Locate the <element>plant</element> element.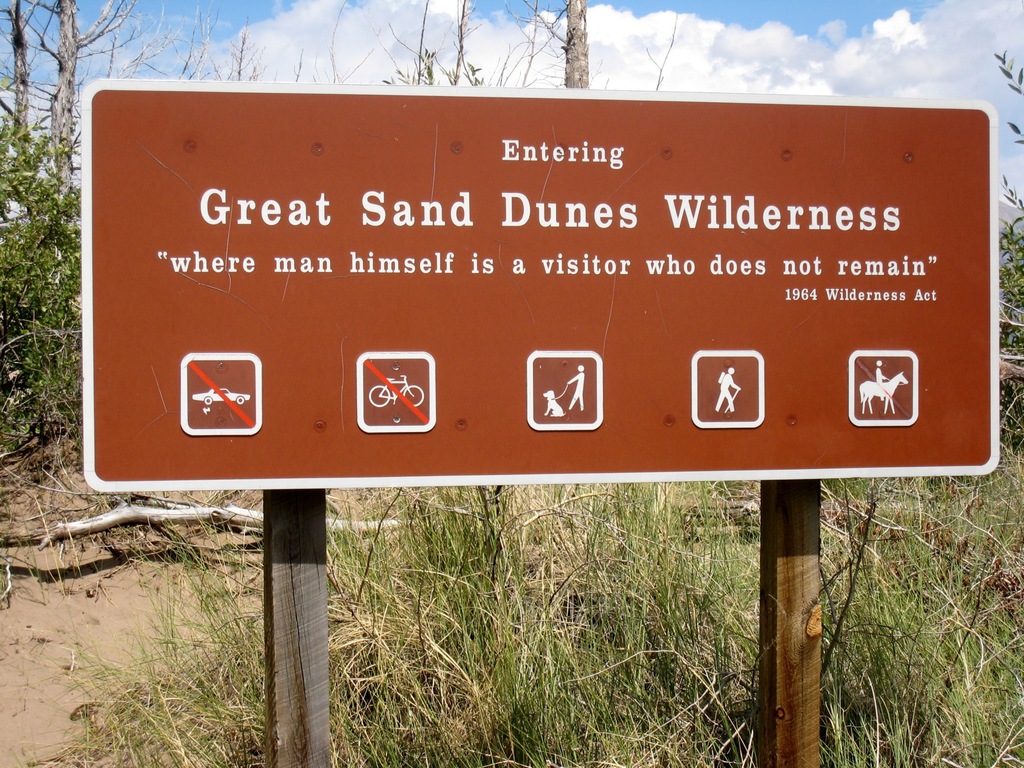
Element bbox: [817, 472, 1023, 767].
